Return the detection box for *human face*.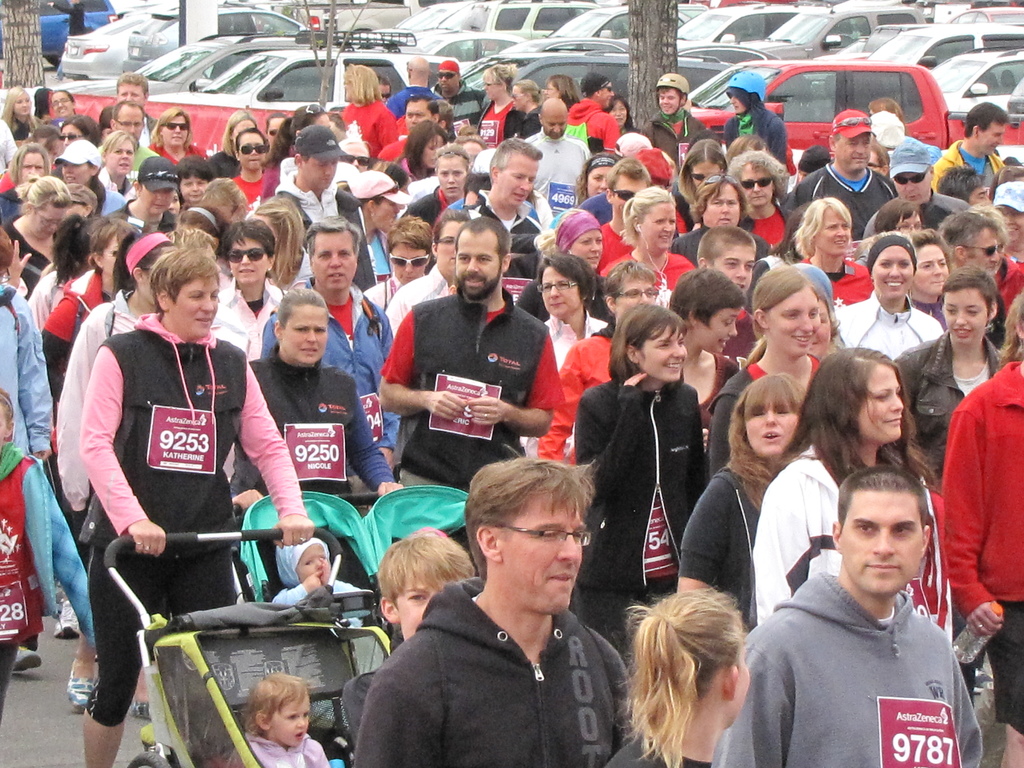
<box>492,490,580,618</box>.
